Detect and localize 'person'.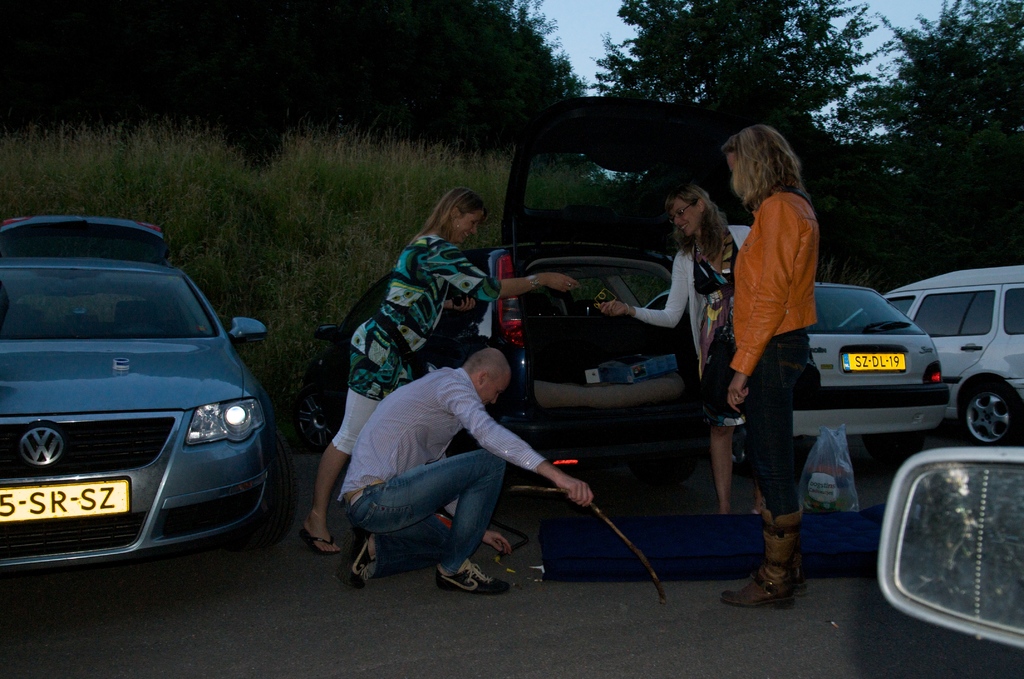
Localized at box(340, 343, 593, 593).
